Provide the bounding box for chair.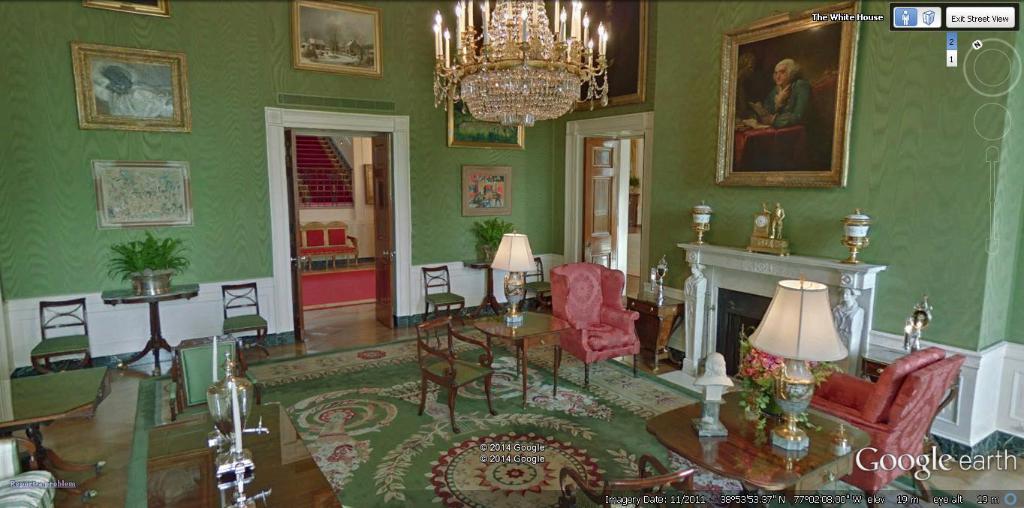
select_region(221, 283, 279, 368).
